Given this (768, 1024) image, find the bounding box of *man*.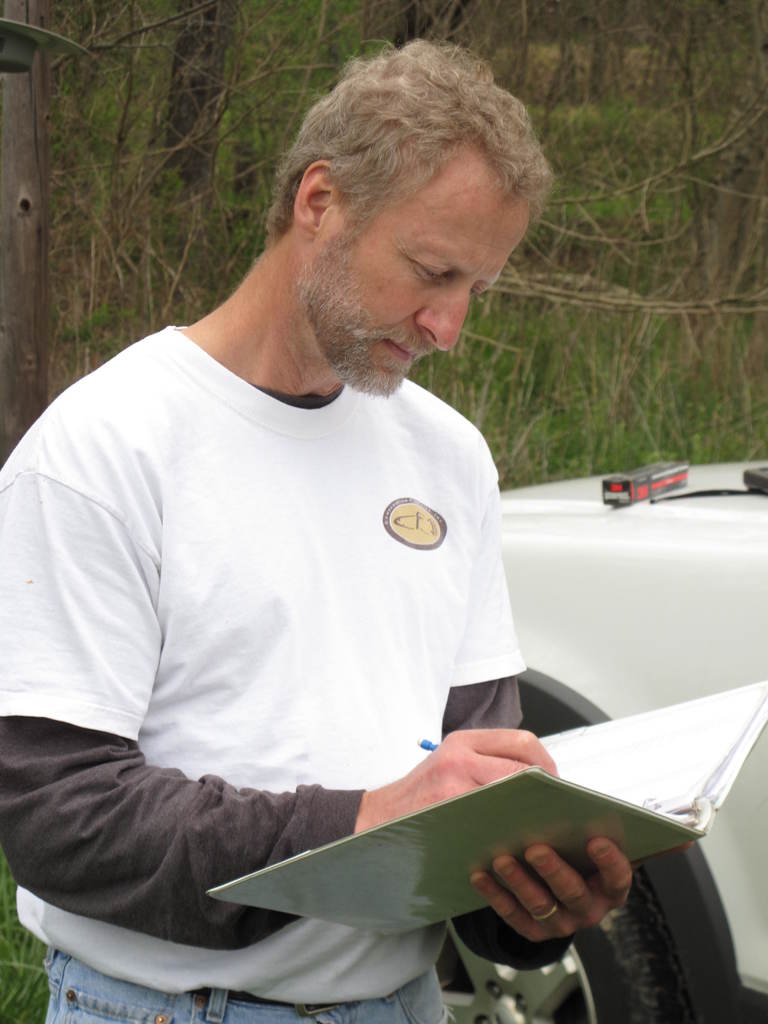
box(0, 7, 556, 1023).
